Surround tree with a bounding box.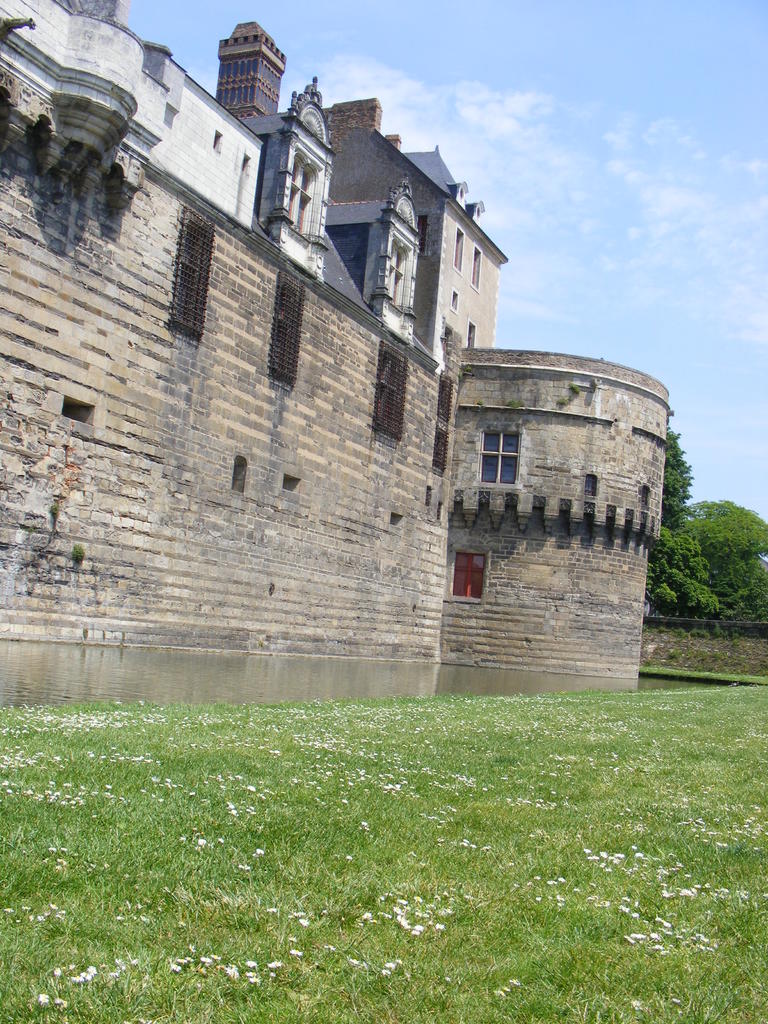
<region>693, 497, 767, 630</region>.
